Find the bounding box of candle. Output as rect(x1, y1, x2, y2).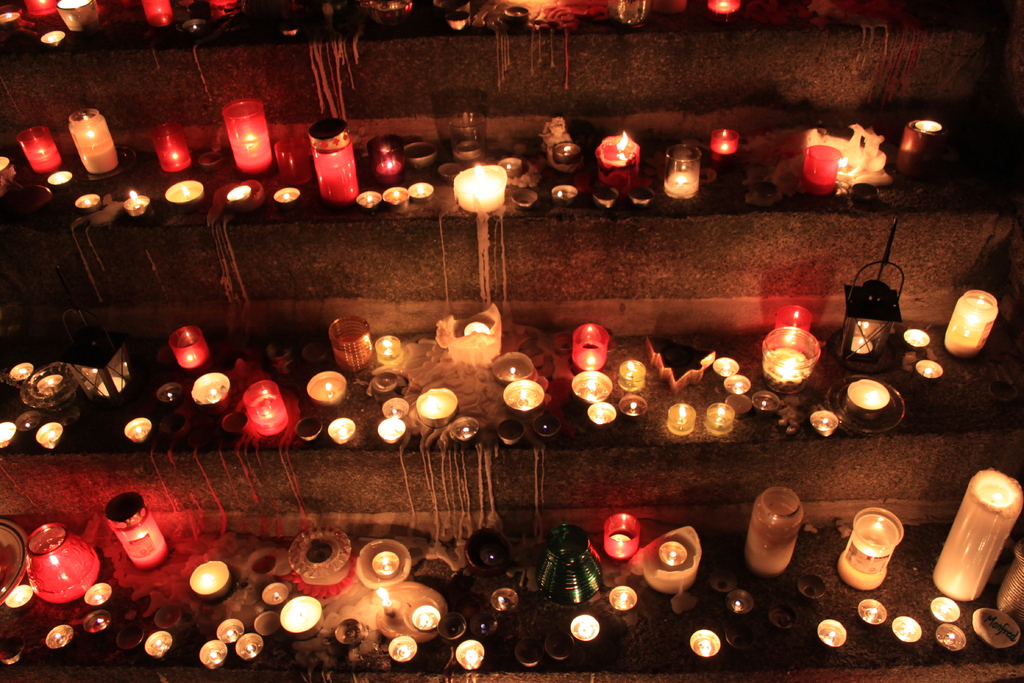
rect(335, 619, 362, 643).
